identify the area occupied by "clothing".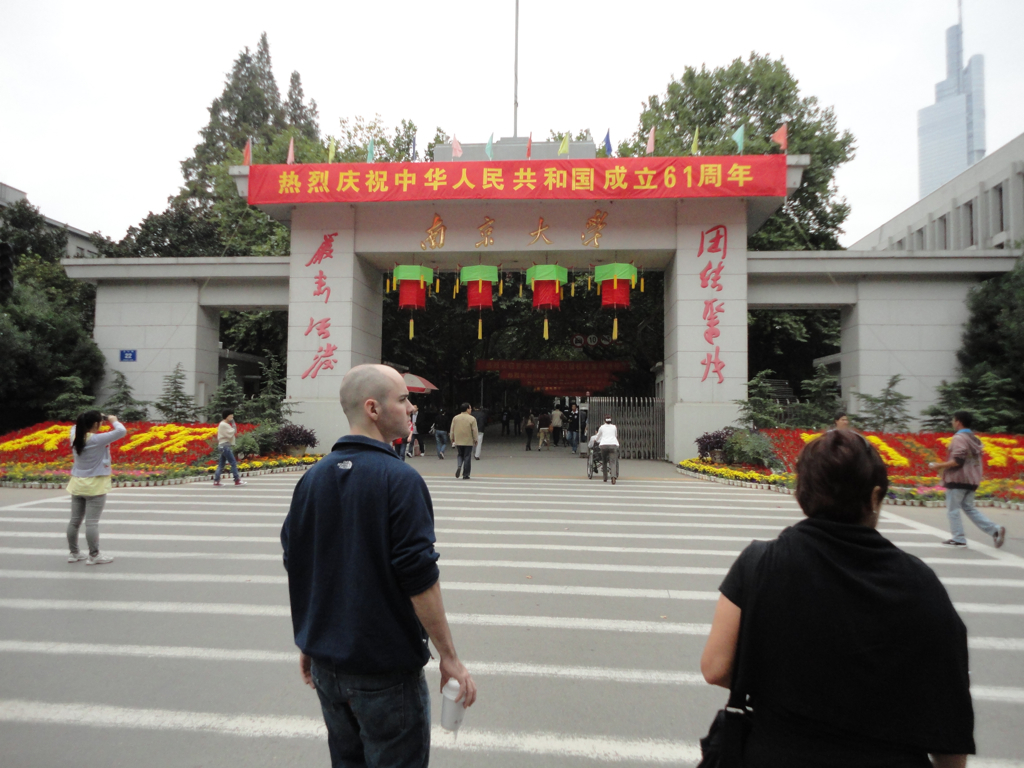
Area: (left=69, top=421, right=127, bottom=560).
